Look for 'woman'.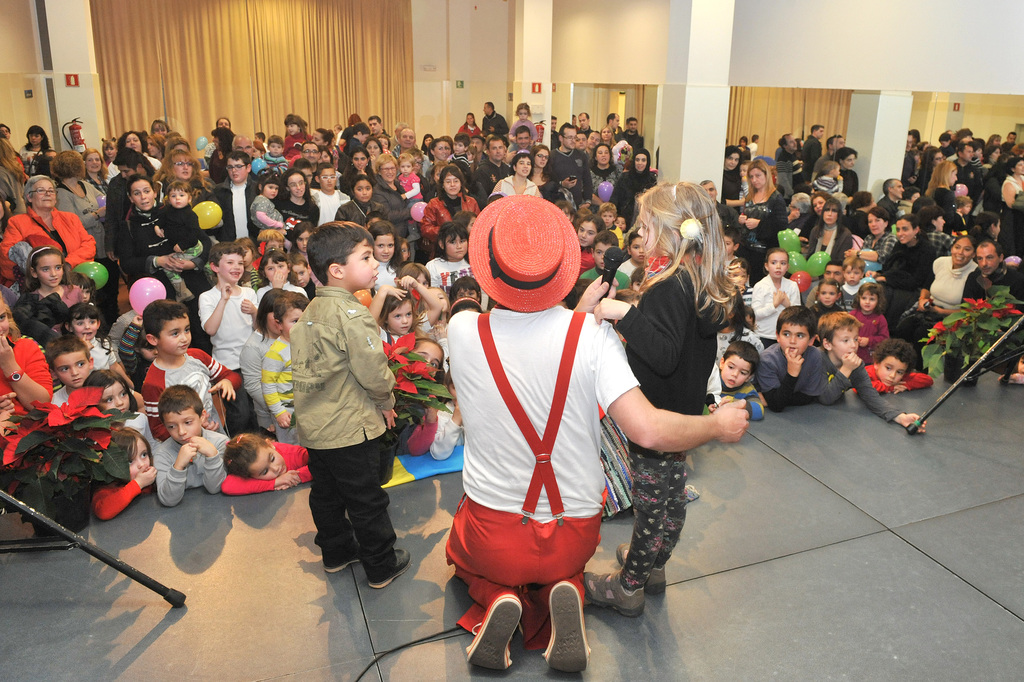
Found: pyautogui.locateOnScreen(456, 110, 482, 141).
